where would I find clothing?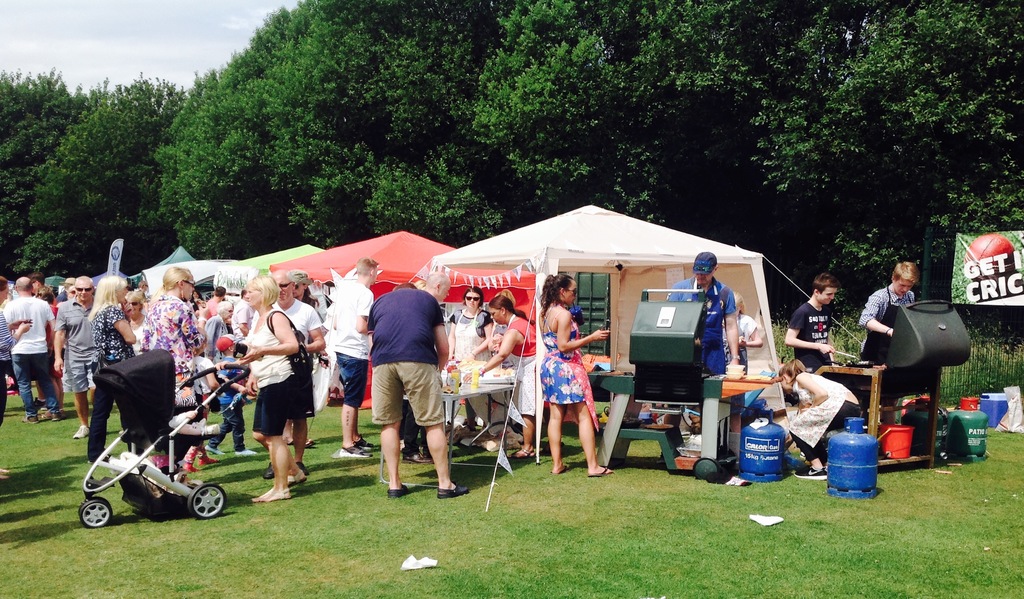
At pyautogui.locateOnScreen(1, 352, 63, 416).
